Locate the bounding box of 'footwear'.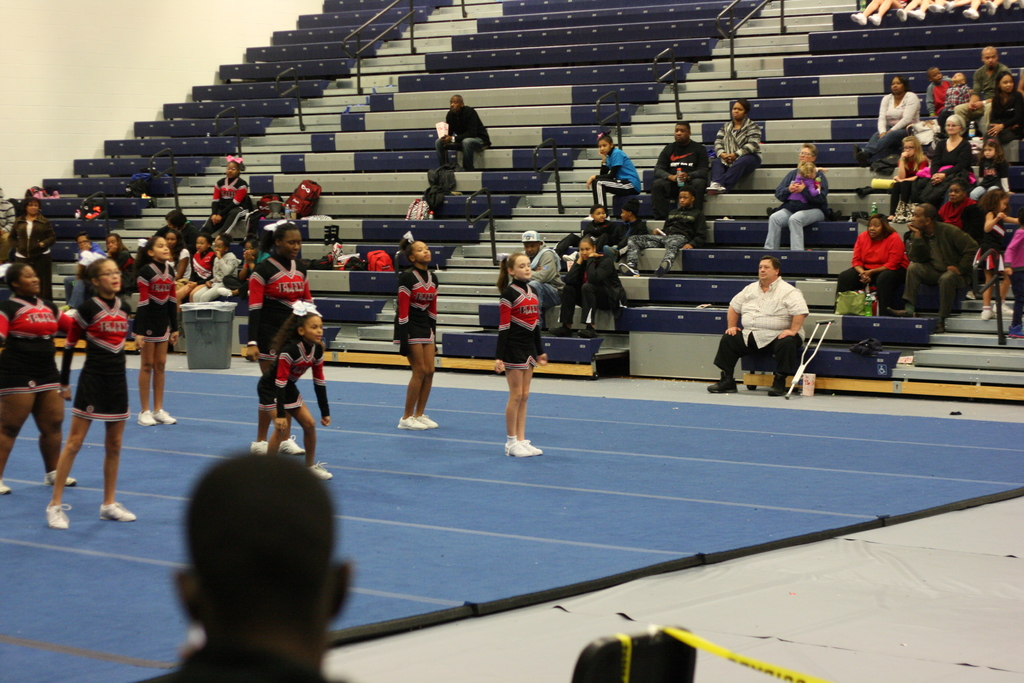
Bounding box: [706,181,726,197].
